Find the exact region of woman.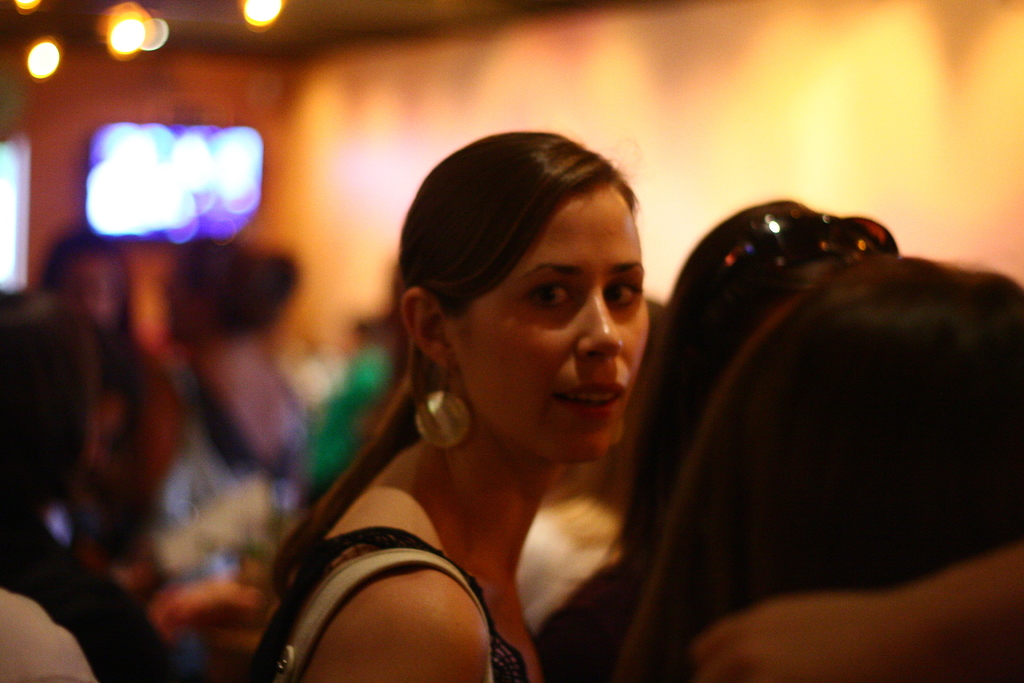
Exact region: detection(249, 129, 650, 682).
